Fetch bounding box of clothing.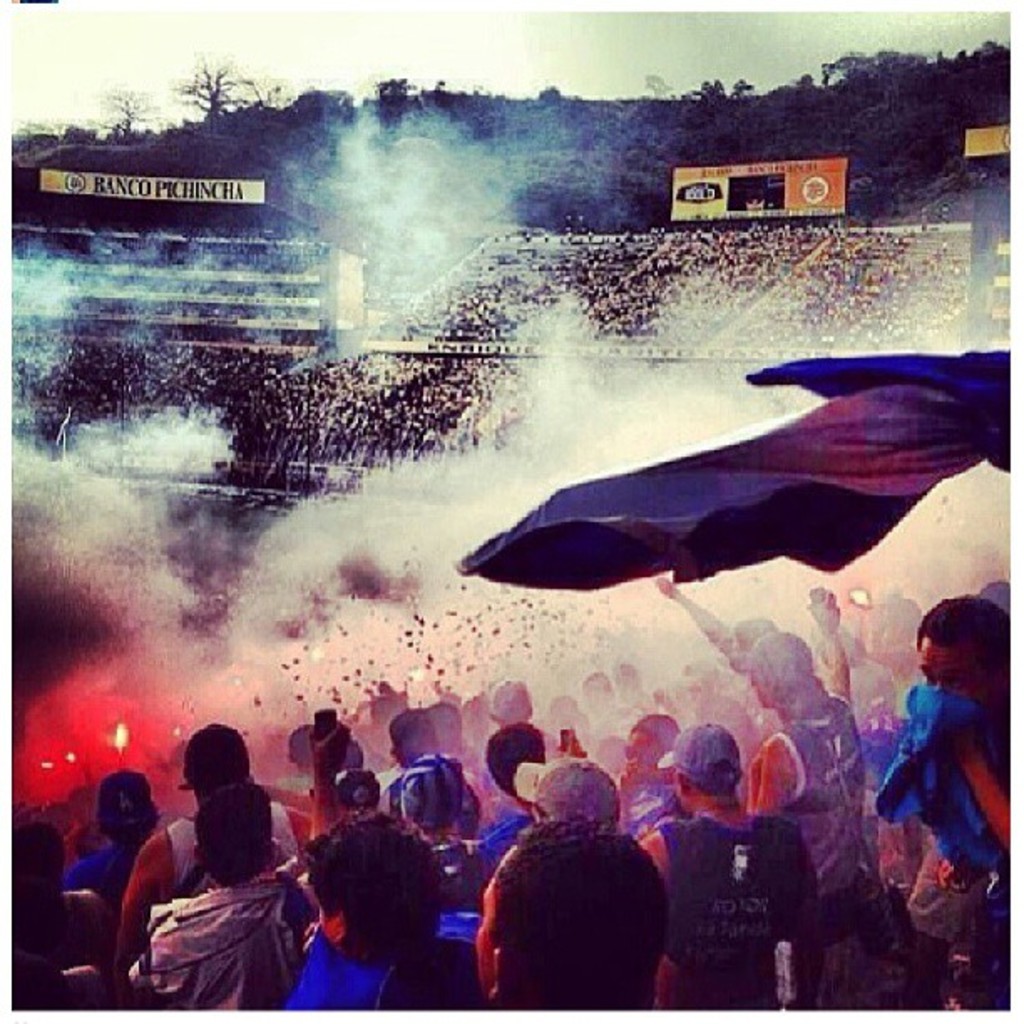
Bbox: detection(882, 634, 1012, 907).
